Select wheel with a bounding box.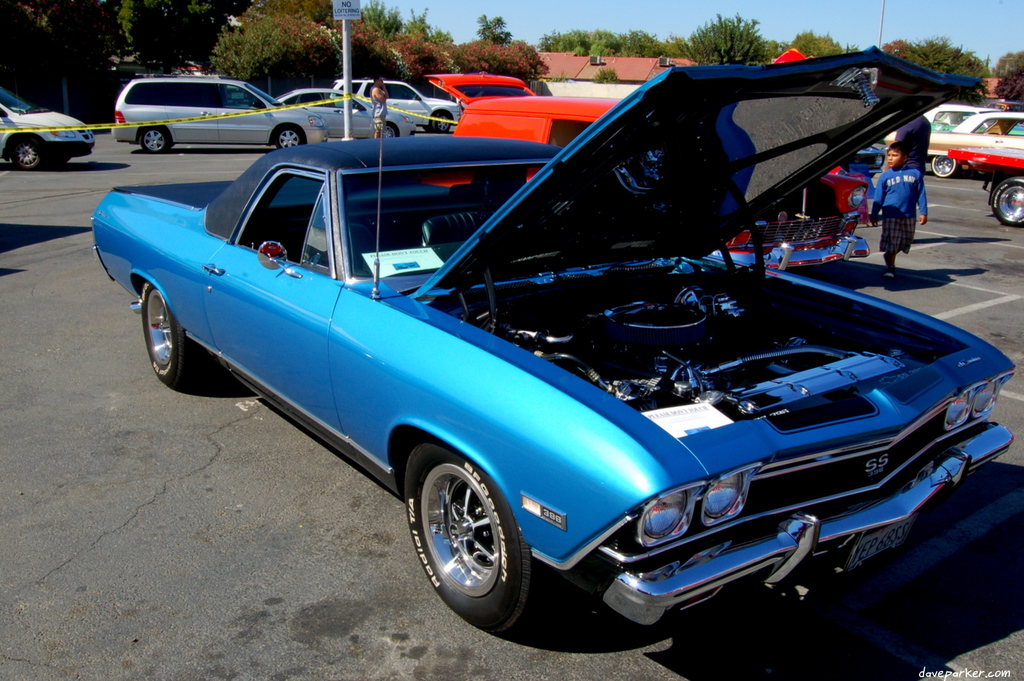
rect(992, 177, 1023, 225).
